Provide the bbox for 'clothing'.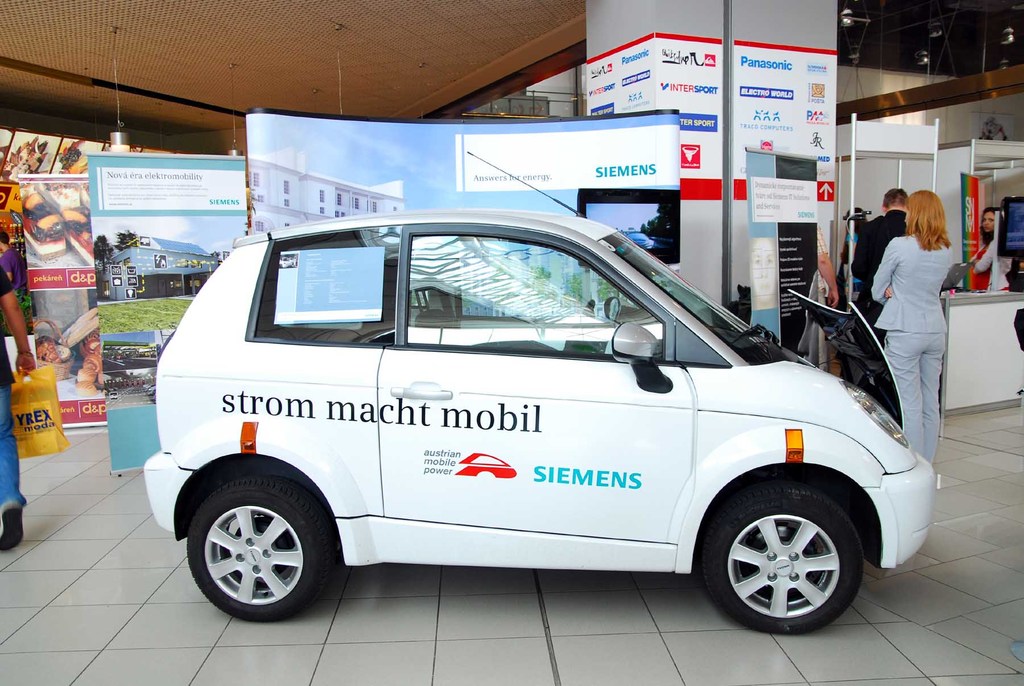
bbox=[0, 242, 24, 300].
